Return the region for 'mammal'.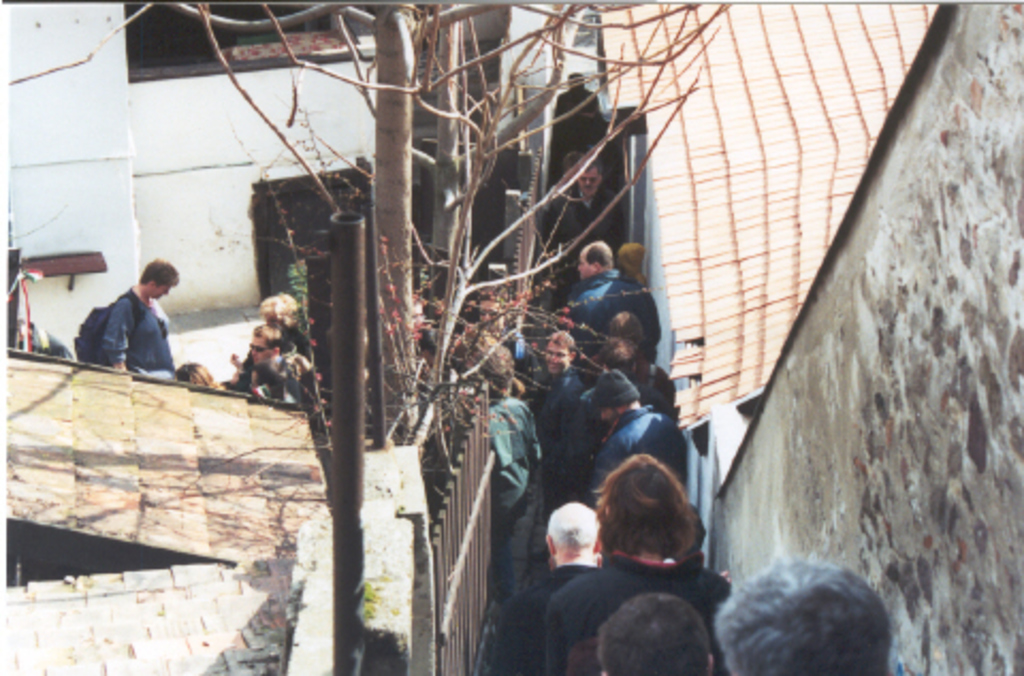
94 256 179 380.
